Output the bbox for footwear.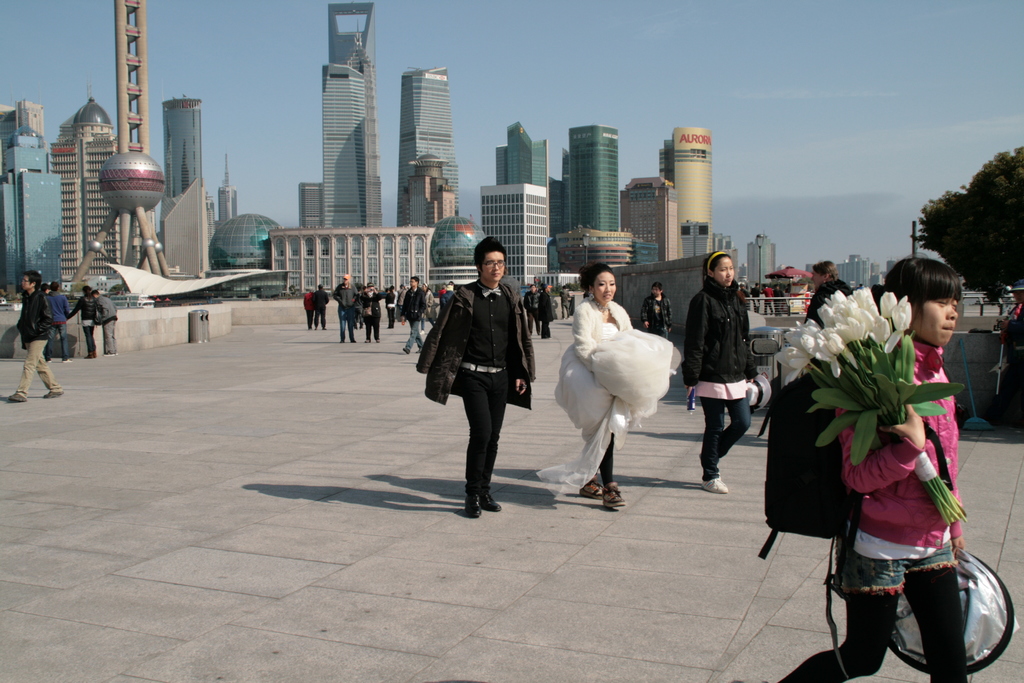
BBox(578, 478, 600, 498).
